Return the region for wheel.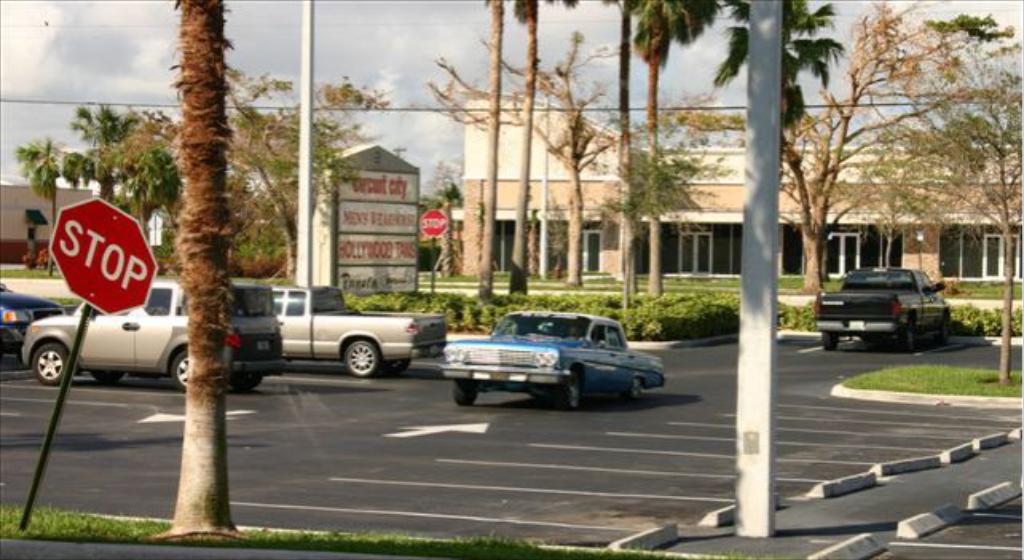
l=386, t=361, r=413, b=378.
